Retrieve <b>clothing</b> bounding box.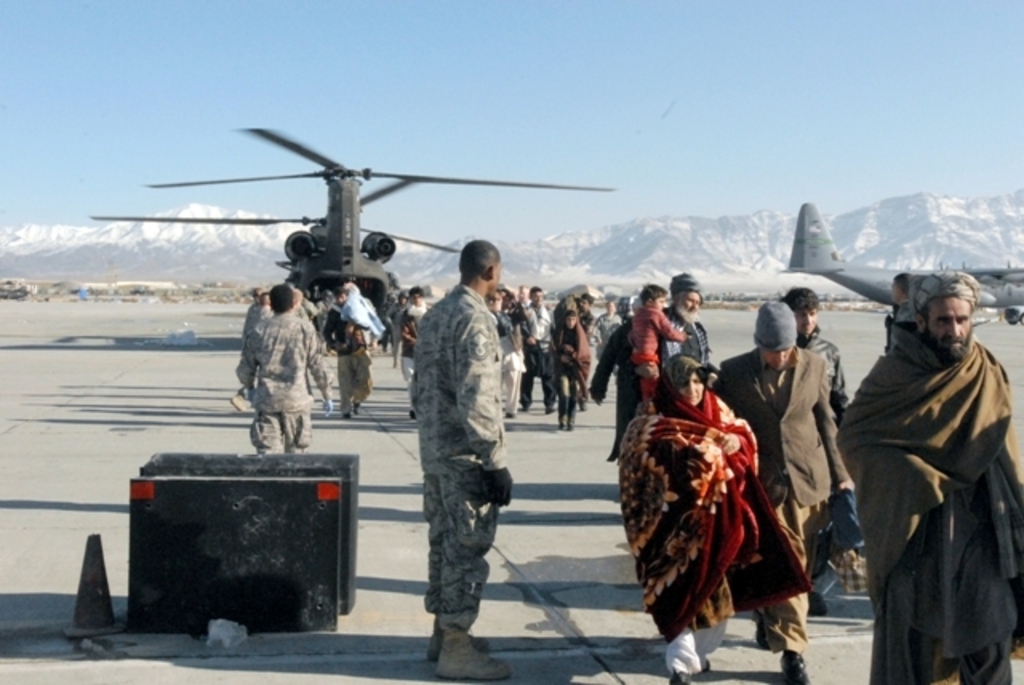
Bounding box: bbox=(509, 298, 554, 410).
